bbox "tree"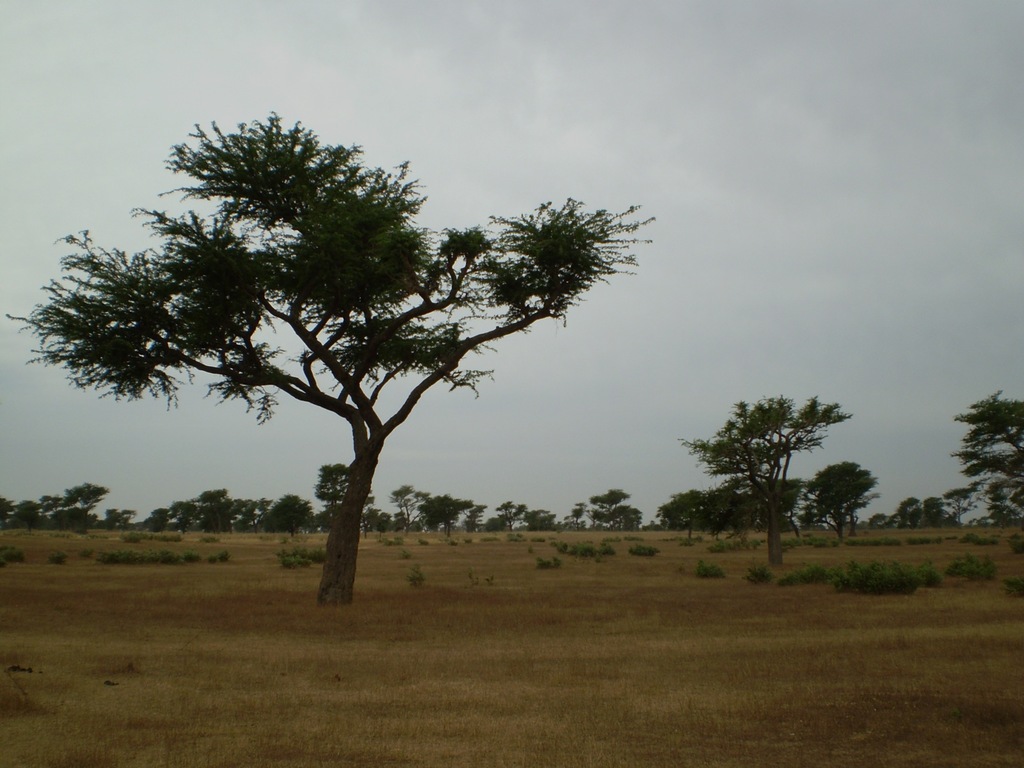
box(316, 462, 353, 516)
